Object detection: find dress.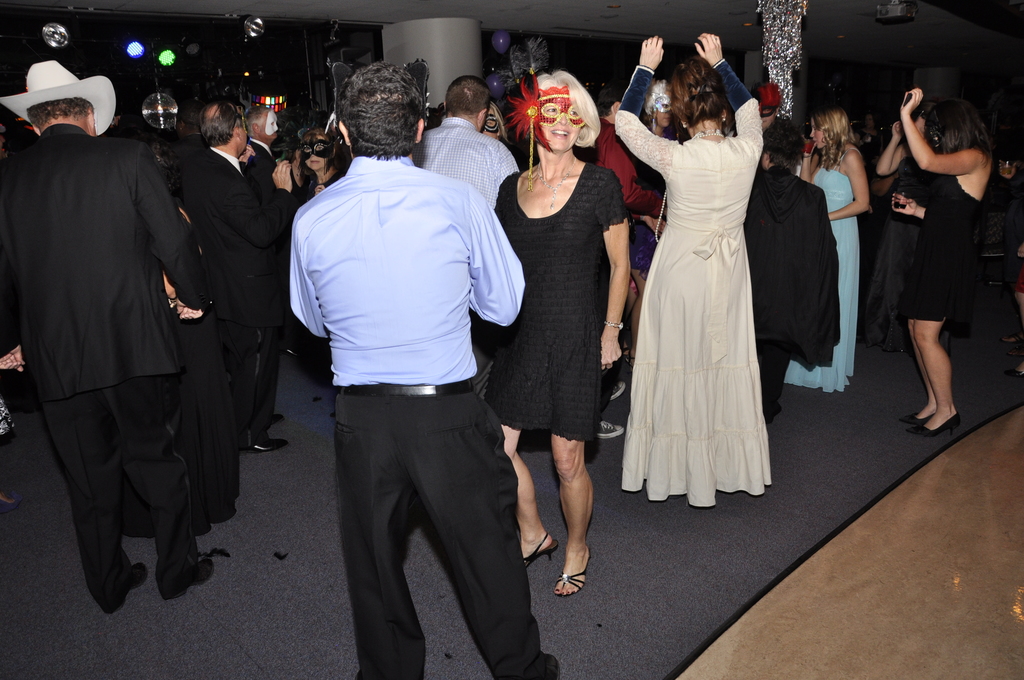
bbox=(612, 54, 770, 505).
